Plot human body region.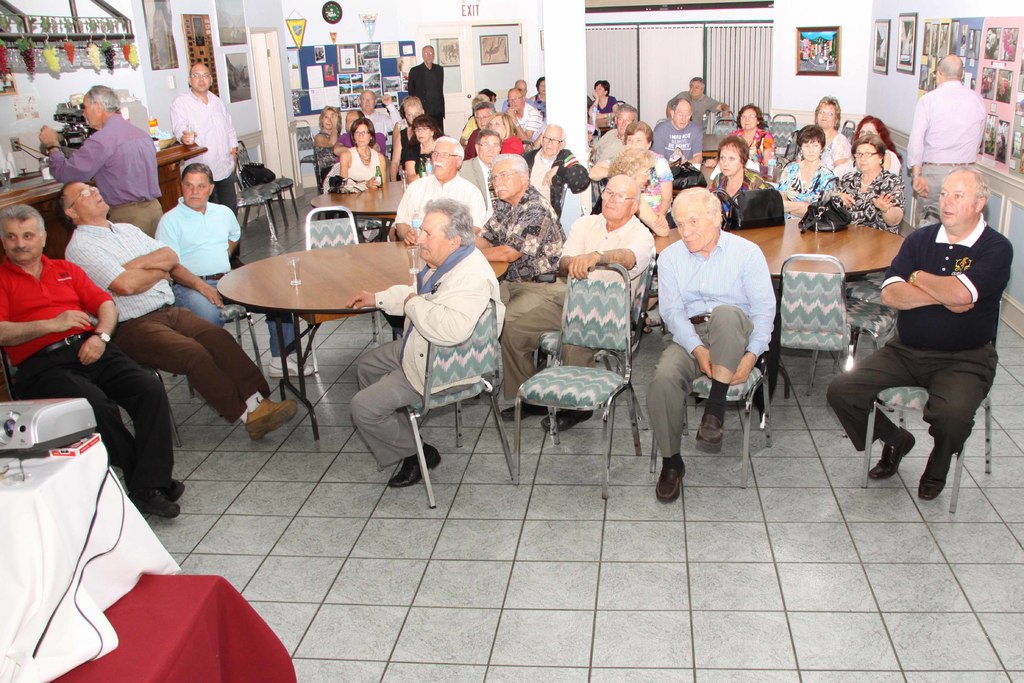
Plotted at <region>852, 119, 900, 181</region>.
